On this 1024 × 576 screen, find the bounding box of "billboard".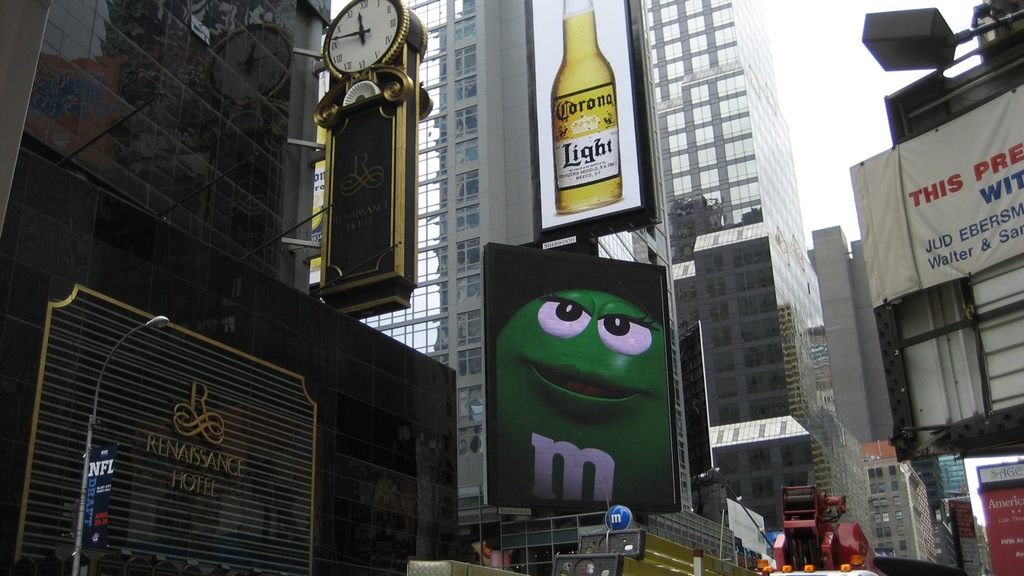
Bounding box: <region>852, 75, 1023, 306</region>.
